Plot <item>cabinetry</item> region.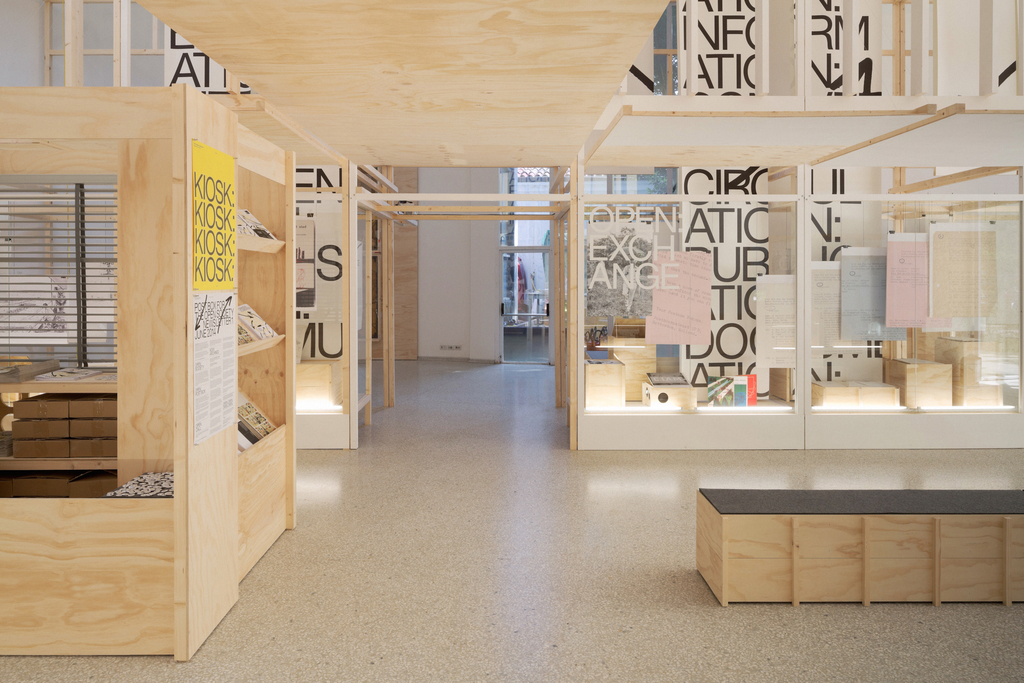
Plotted at l=638, t=377, r=700, b=411.
